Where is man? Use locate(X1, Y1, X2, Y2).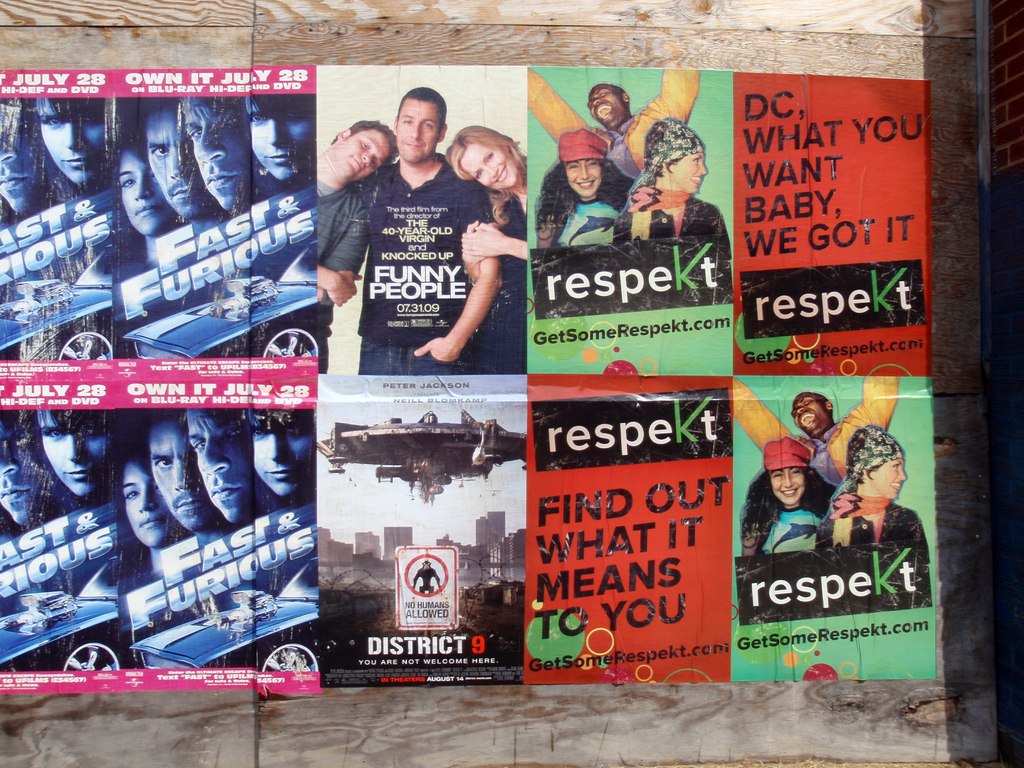
locate(529, 66, 702, 206).
